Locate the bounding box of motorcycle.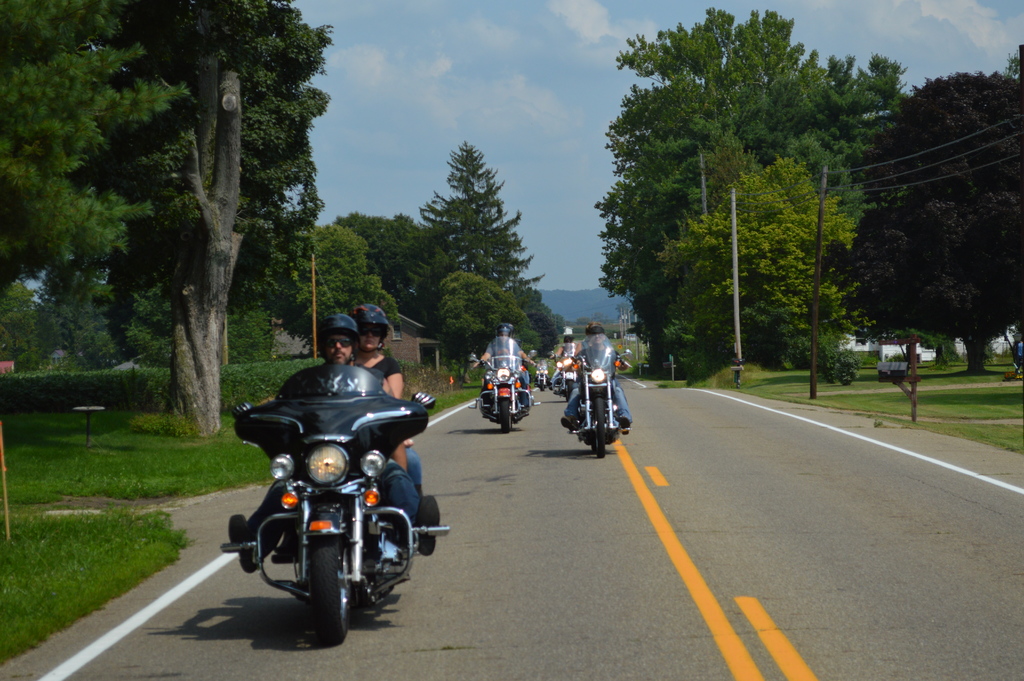
Bounding box: Rect(559, 334, 634, 459).
